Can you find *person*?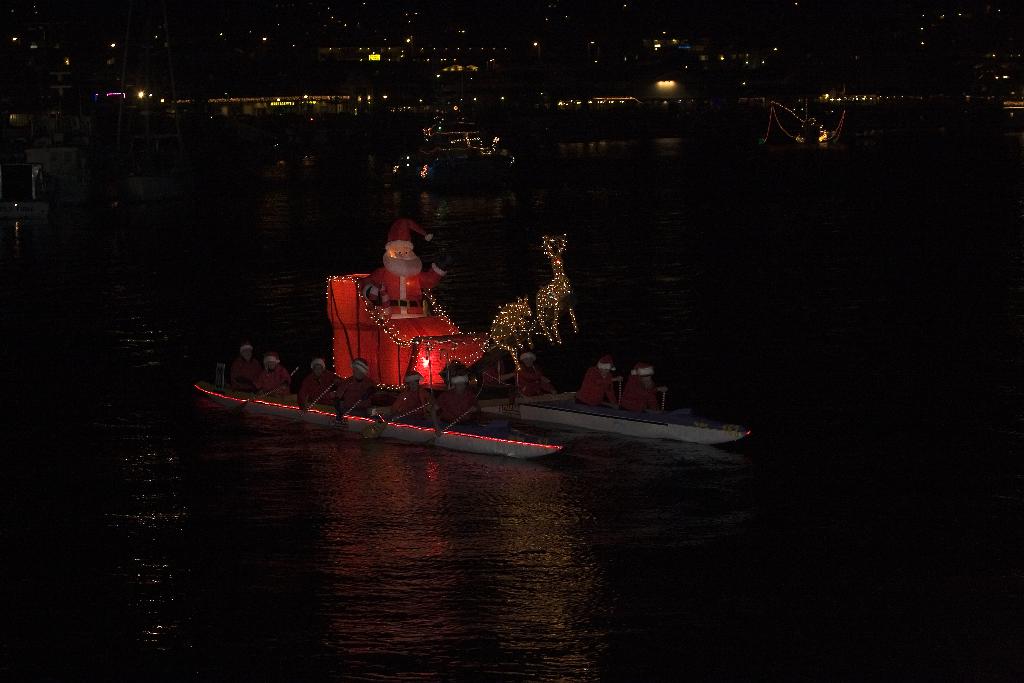
Yes, bounding box: {"left": 611, "top": 361, "right": 664, "bottom": 415}.
